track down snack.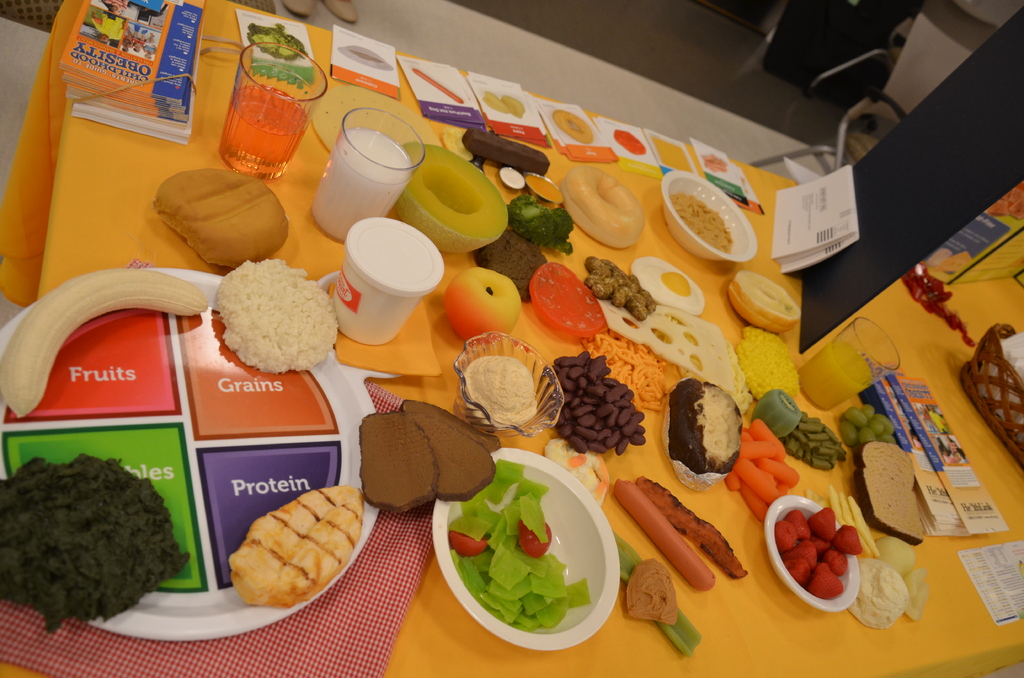
Tracked to locate(530, 265, 606, 333).
